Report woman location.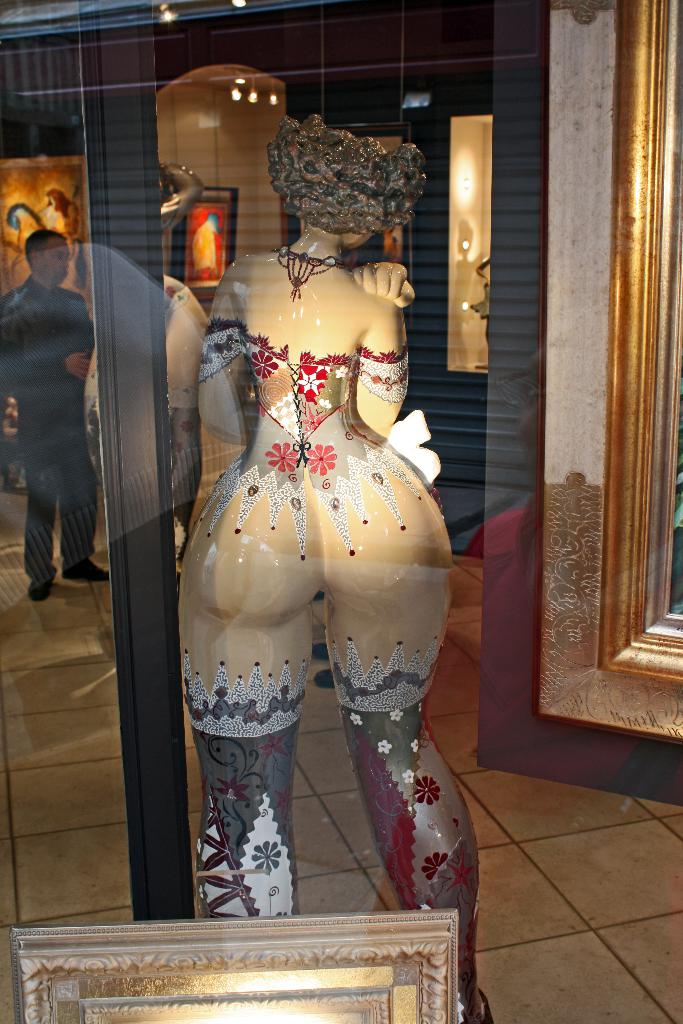
Report: l=180, t=108, r=514, b=1023.
